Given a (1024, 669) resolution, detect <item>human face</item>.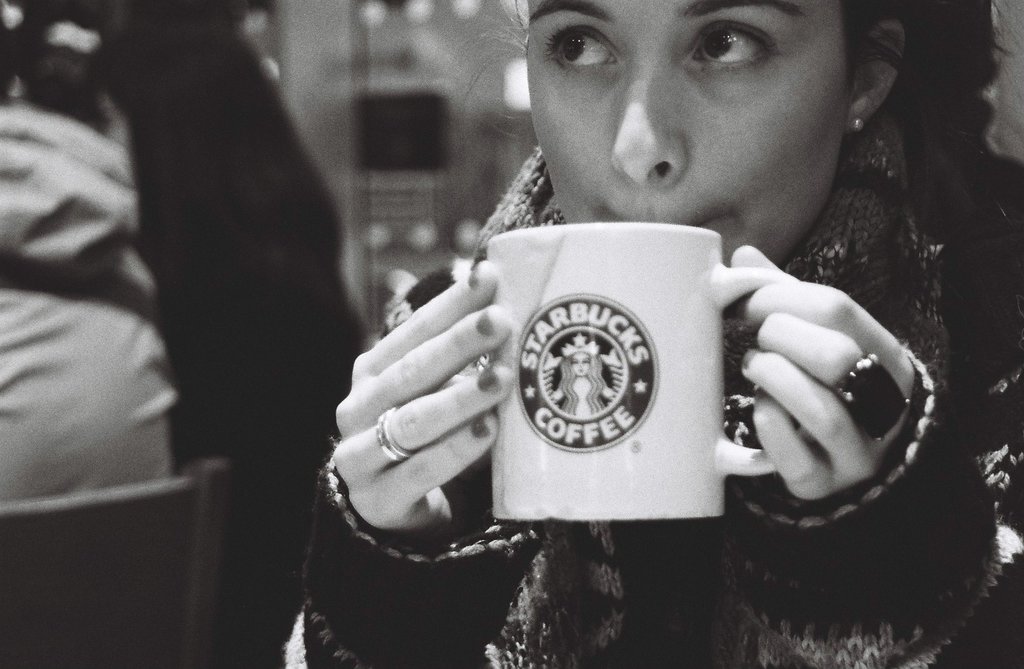
bbox(525, 0, 851, 265).
